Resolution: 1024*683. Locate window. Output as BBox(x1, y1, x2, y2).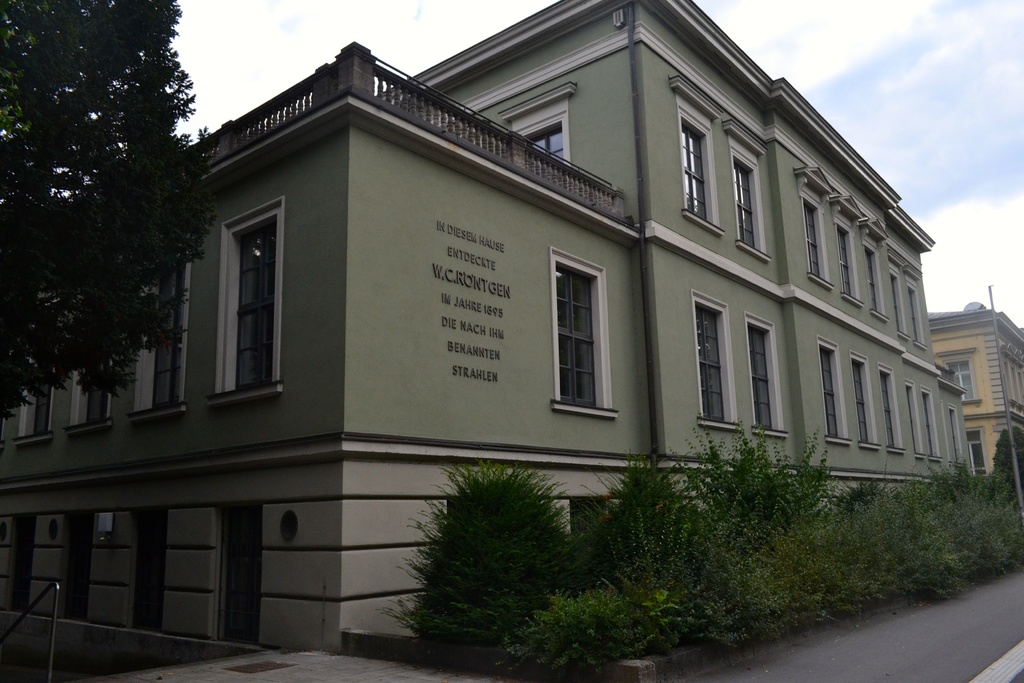
BBox(909, 386, 921, 454).
